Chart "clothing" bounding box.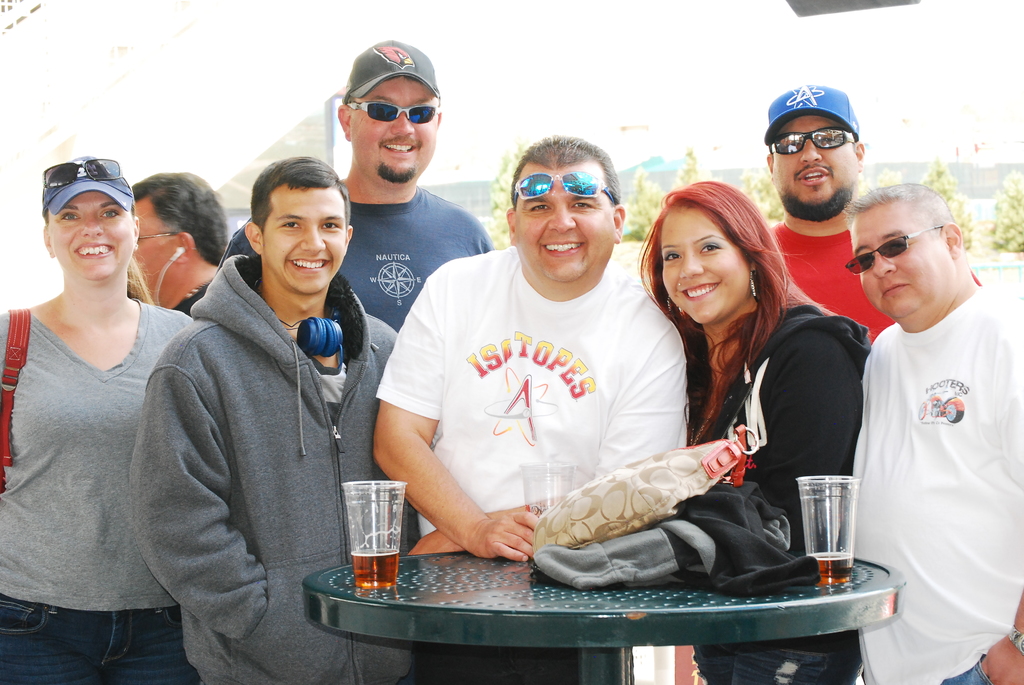
Charted: bbox(0, 310, 199, 684).
